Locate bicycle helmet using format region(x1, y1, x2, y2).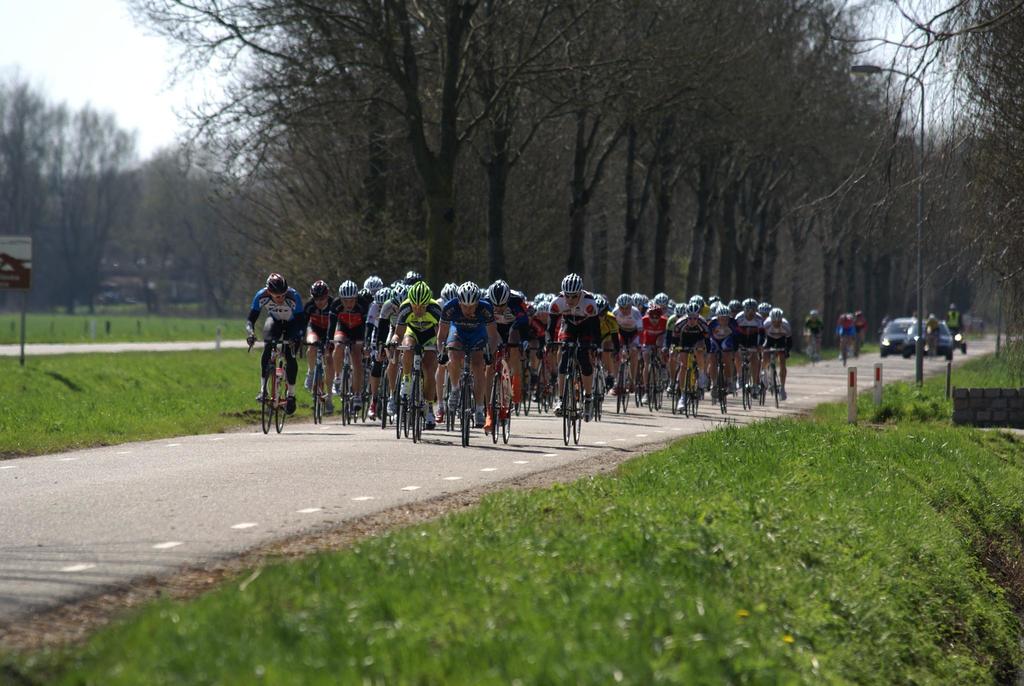
region(356, 290, 372, 307).
